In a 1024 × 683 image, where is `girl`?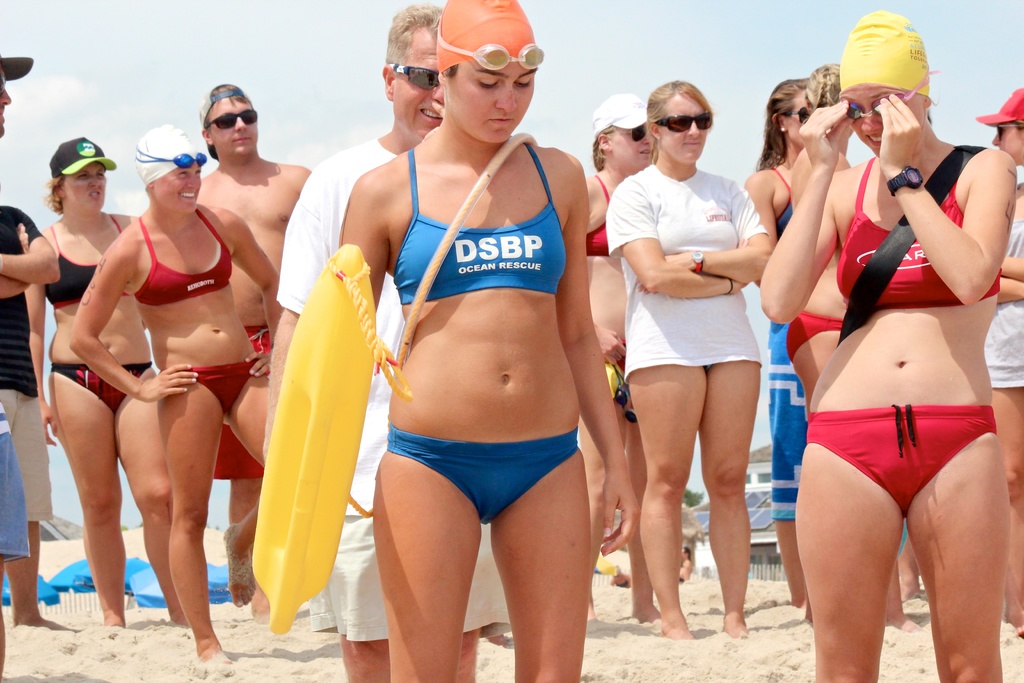
crop(24, 138, 192, 628).
